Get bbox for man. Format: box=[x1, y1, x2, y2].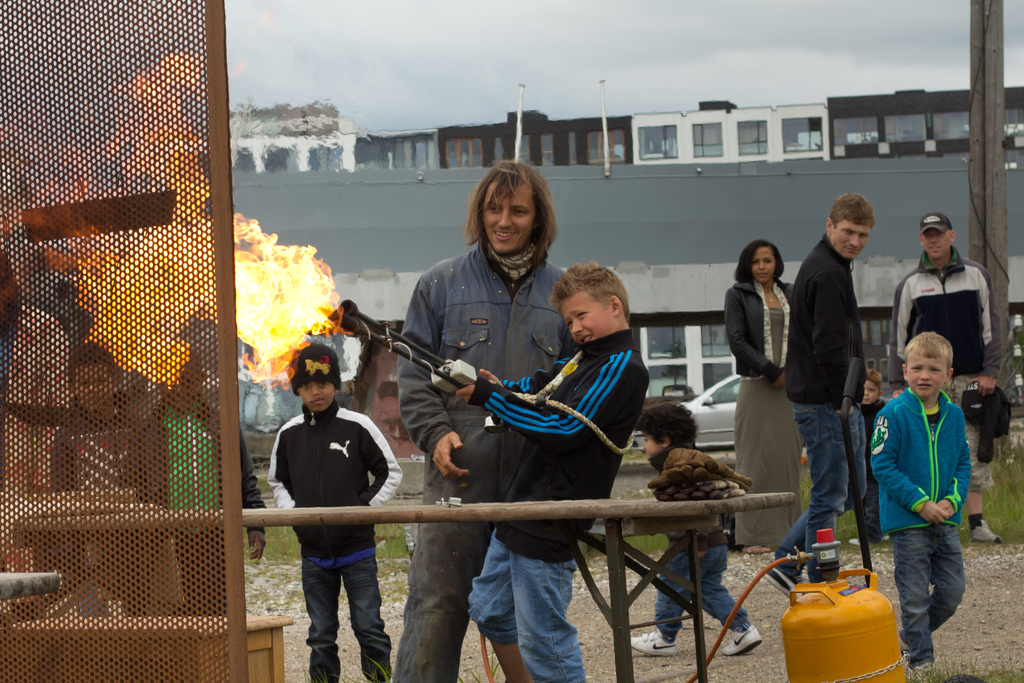
box=[887, 208, 1011, 545].
